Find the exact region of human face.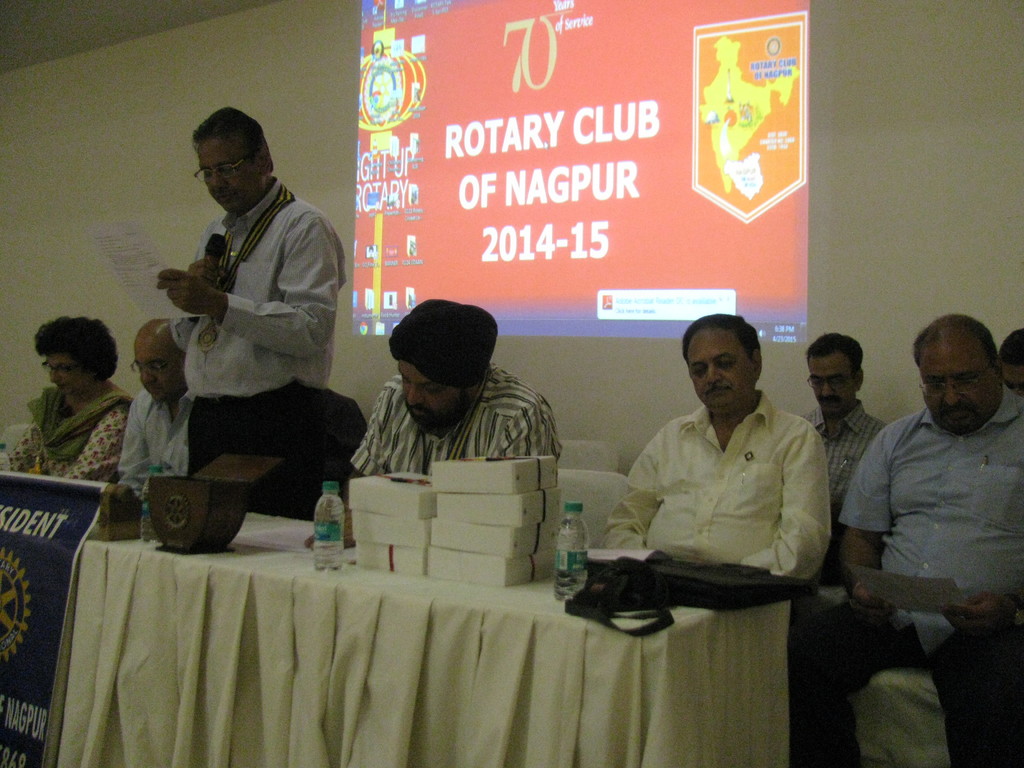
Exact region: 804 359 856 413.
